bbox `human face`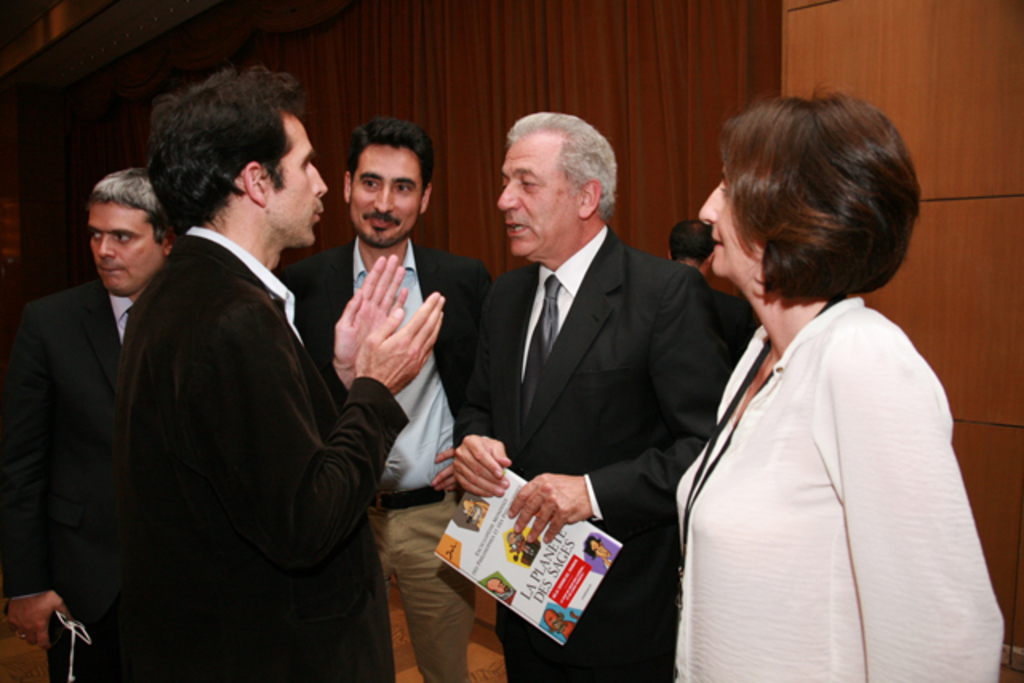
[266,110,328,248]
